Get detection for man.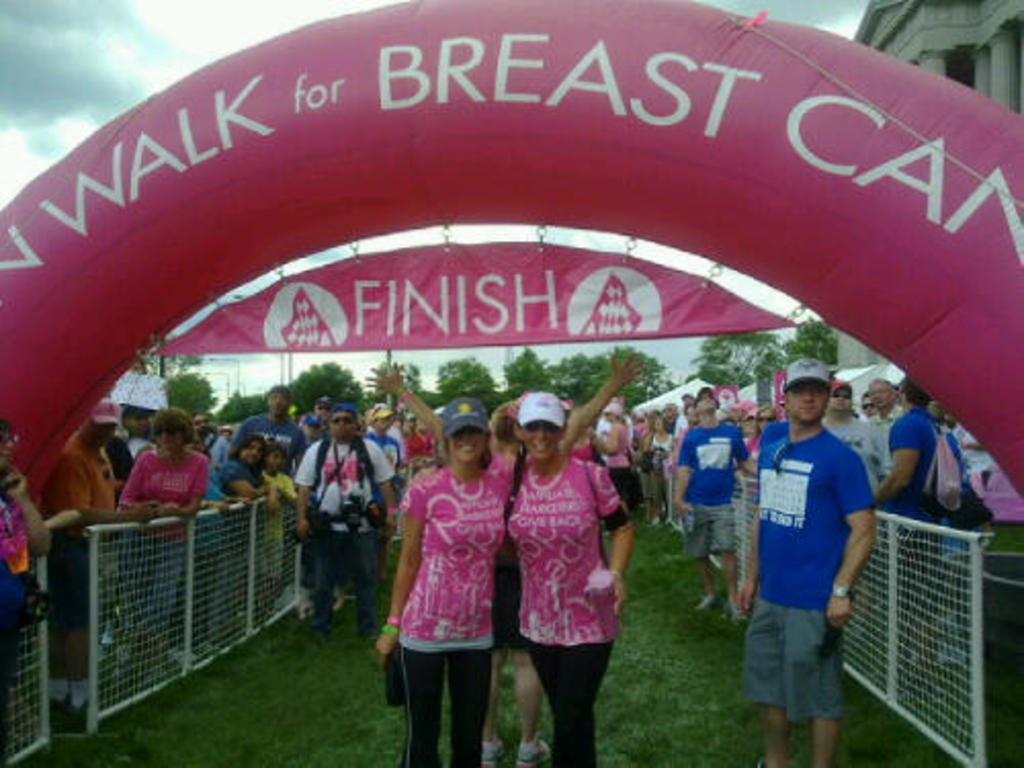
Detection: x1=598 y1=391 x2=637 y2=453.
